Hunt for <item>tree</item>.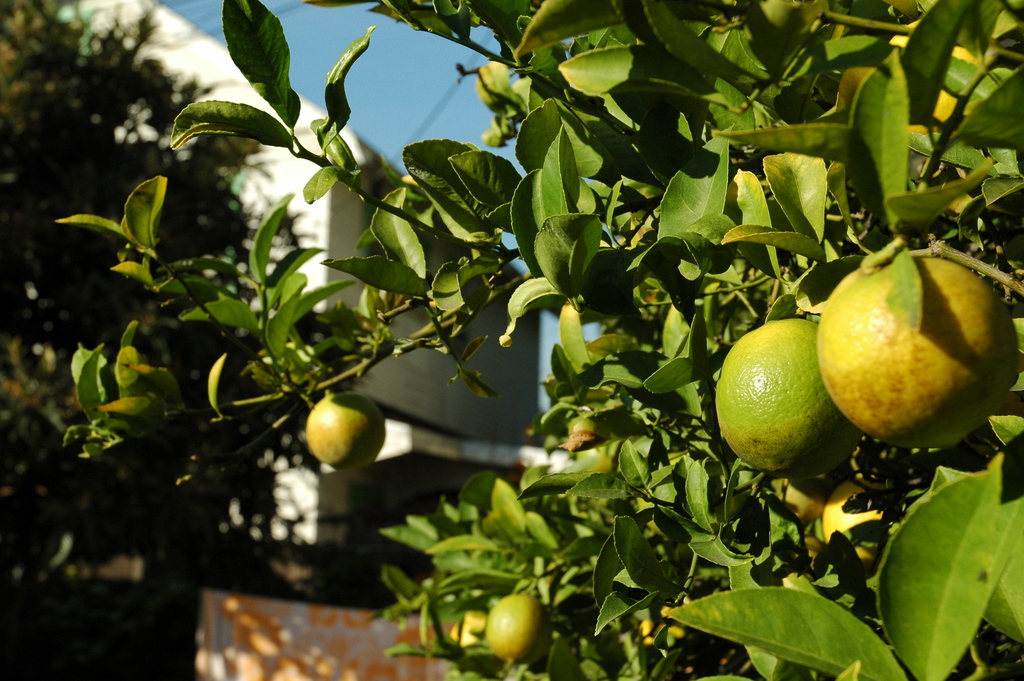
Hunted down at (0,0,320,680).
